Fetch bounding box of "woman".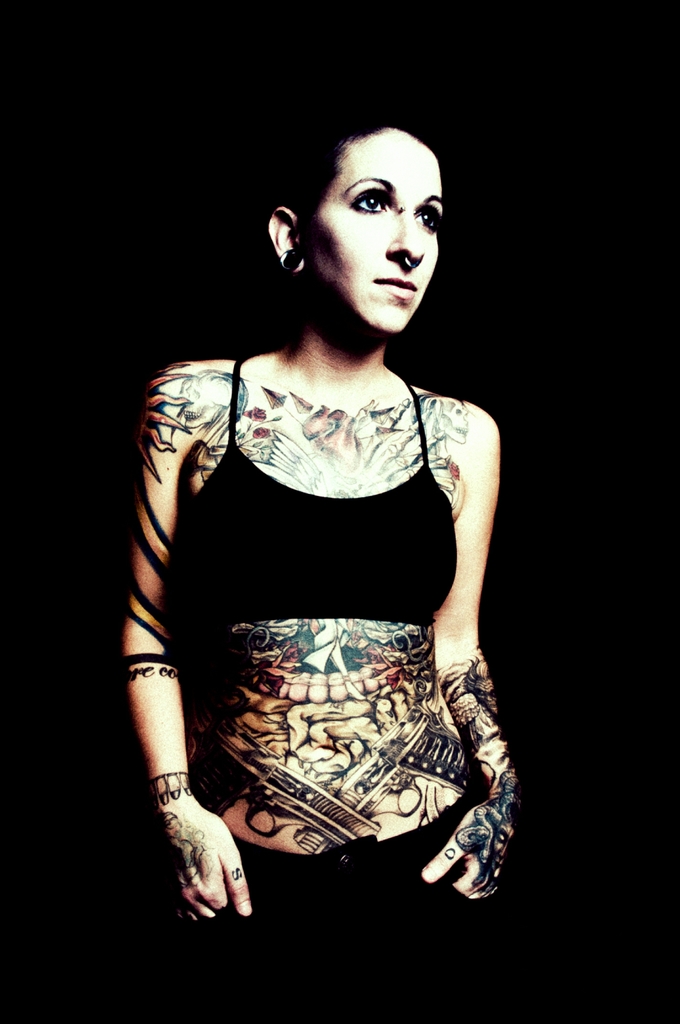
Bbox: crop(77, 97, 558, 944).
